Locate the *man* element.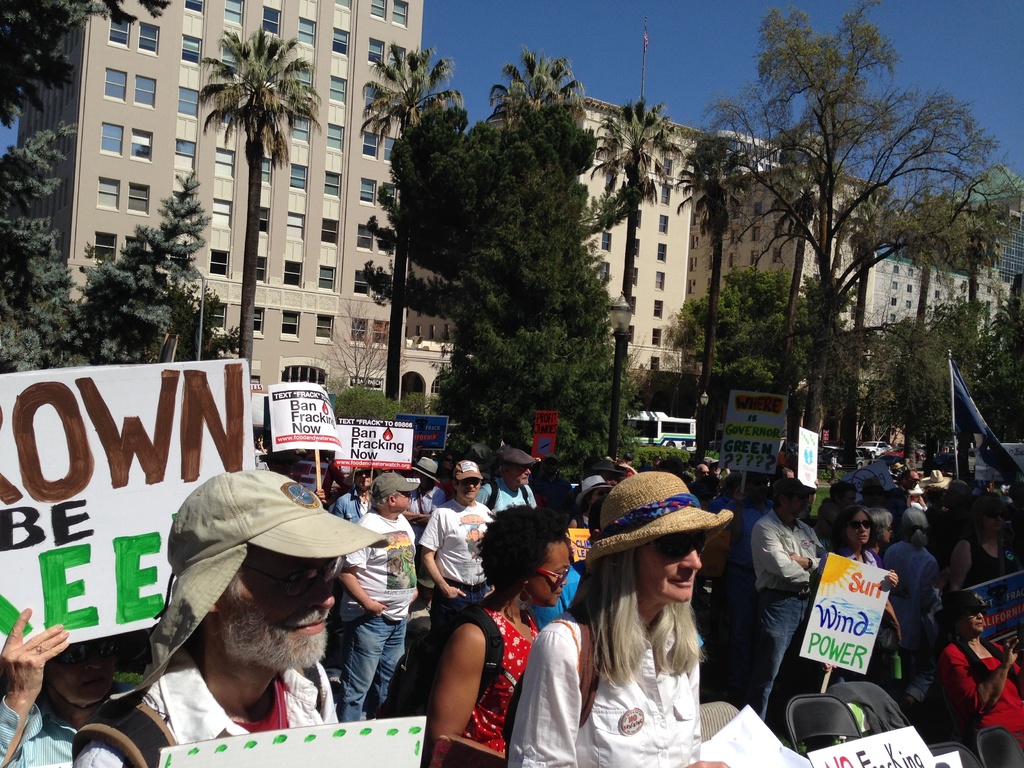
Element bbox: [856, 474, 889, 511].
